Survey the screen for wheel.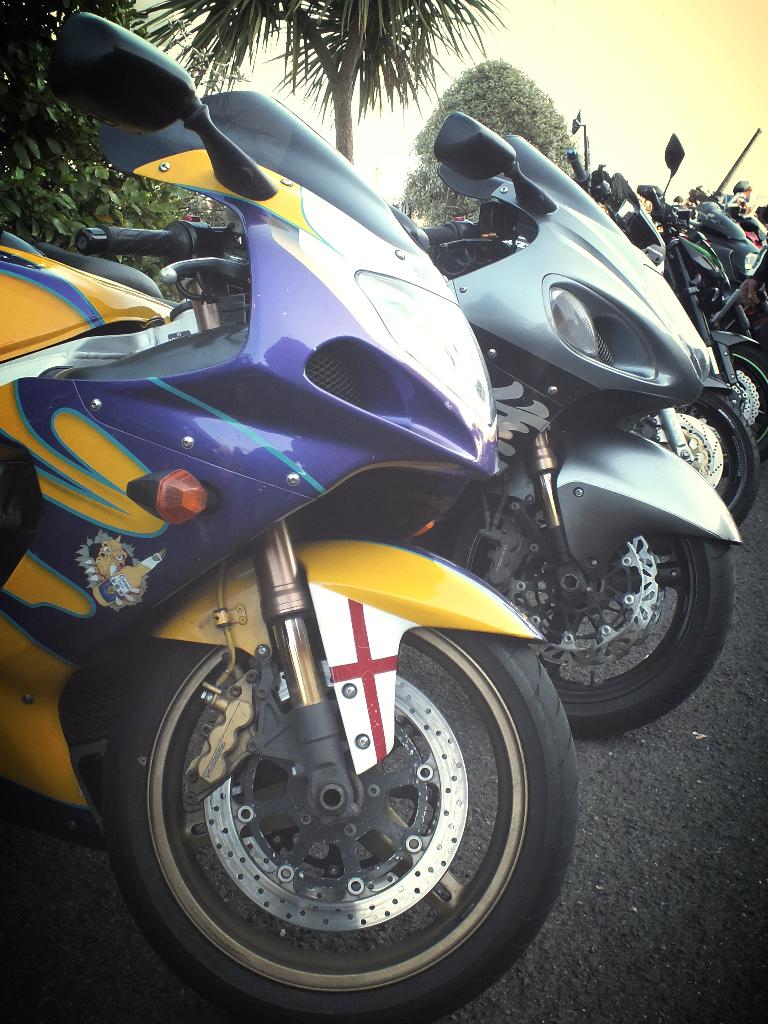
Survey found: region(88, 611, 580, 1008).
